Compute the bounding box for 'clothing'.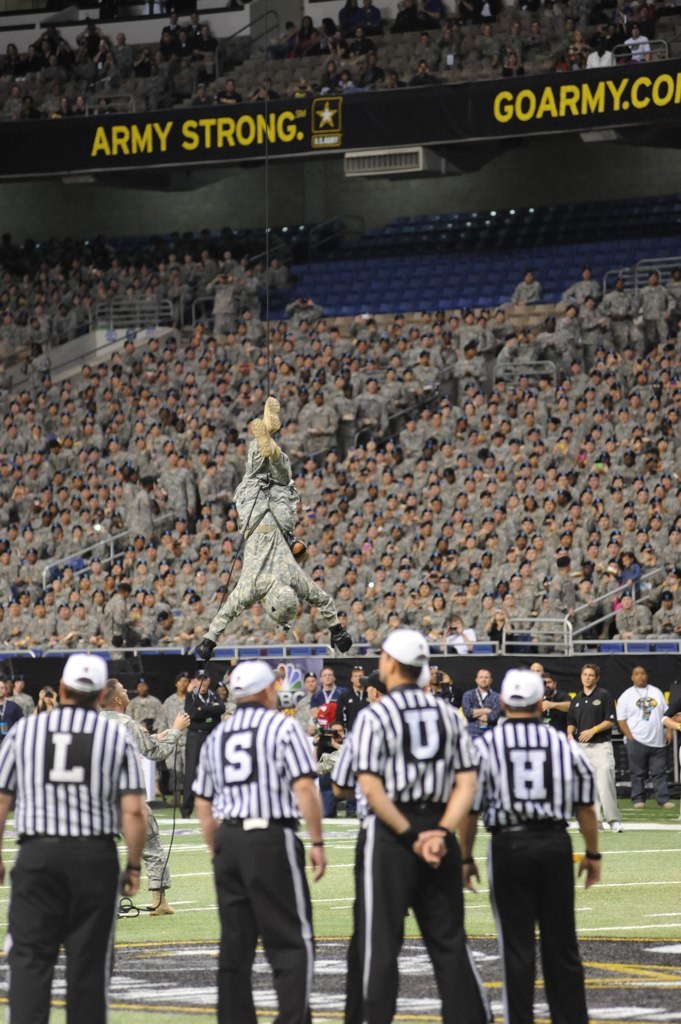
537:327:556:357.
